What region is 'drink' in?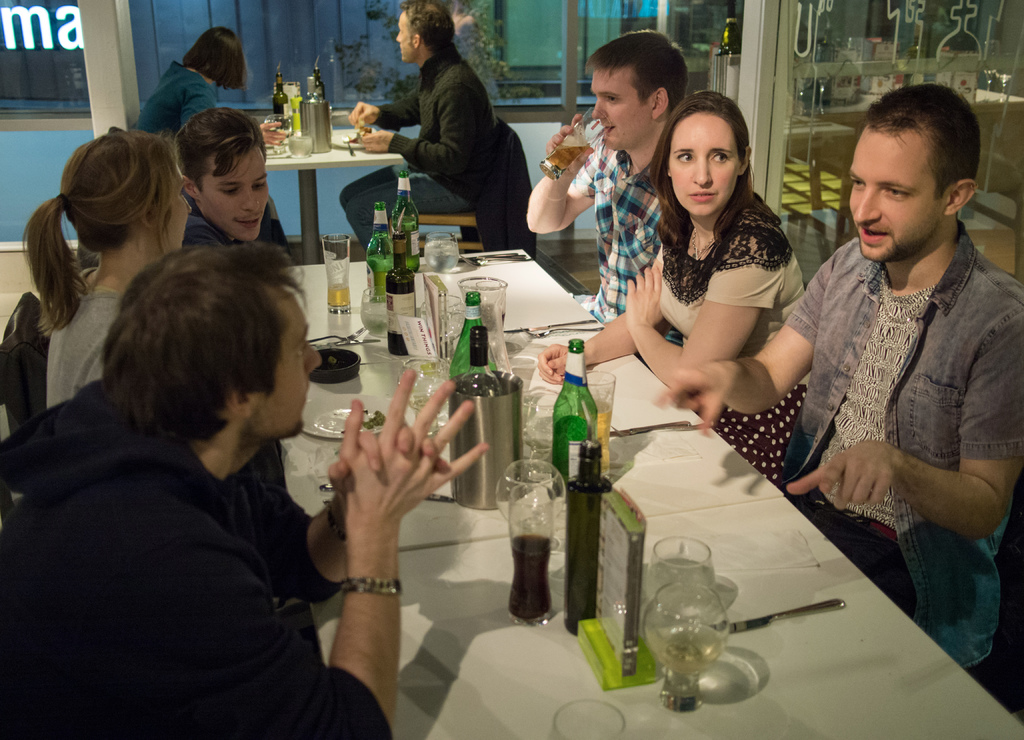
<region>272, 101, 293, 122</region>.
